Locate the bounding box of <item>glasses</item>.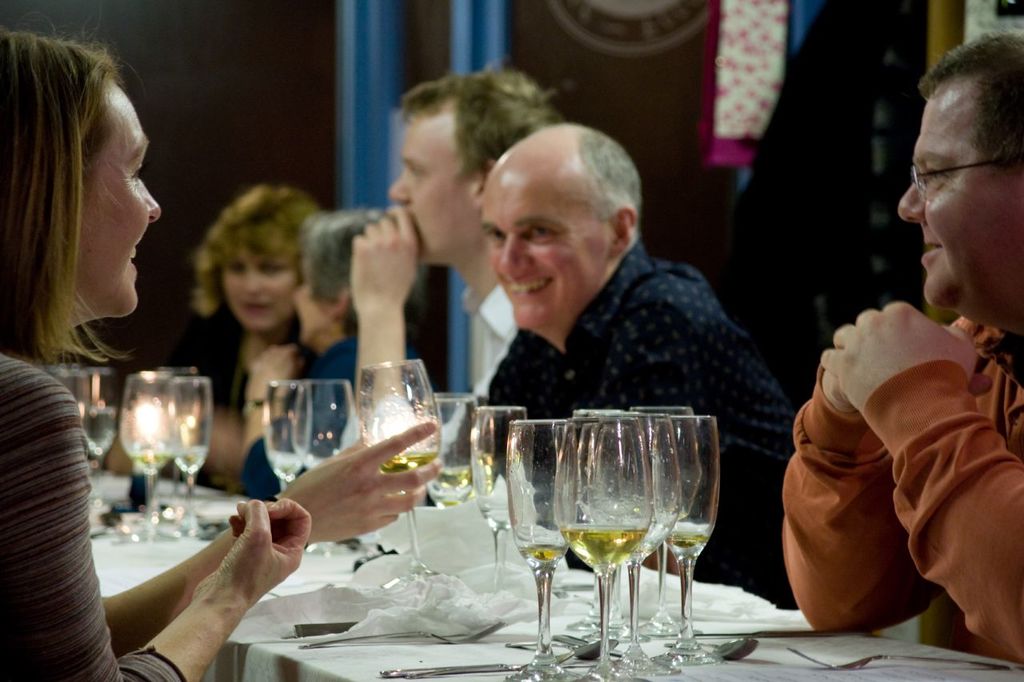
Bounding box: {"x1": 903, "y1": 140, "x2": 1021, "y2": 193}.
